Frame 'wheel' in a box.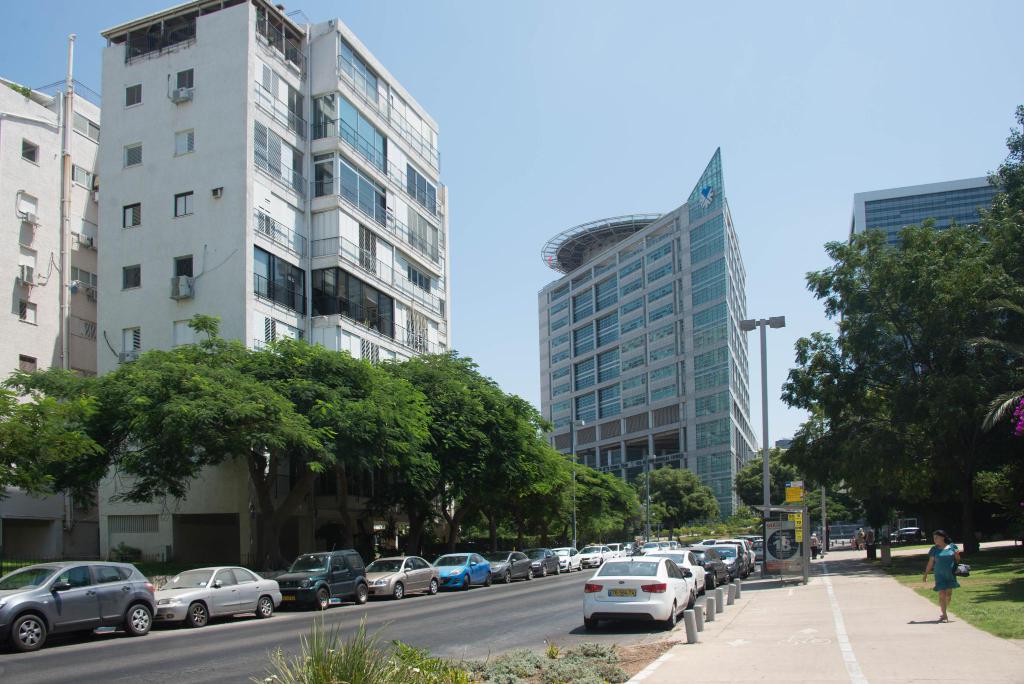
(left=461, top=572, right=470, bottom=592).
